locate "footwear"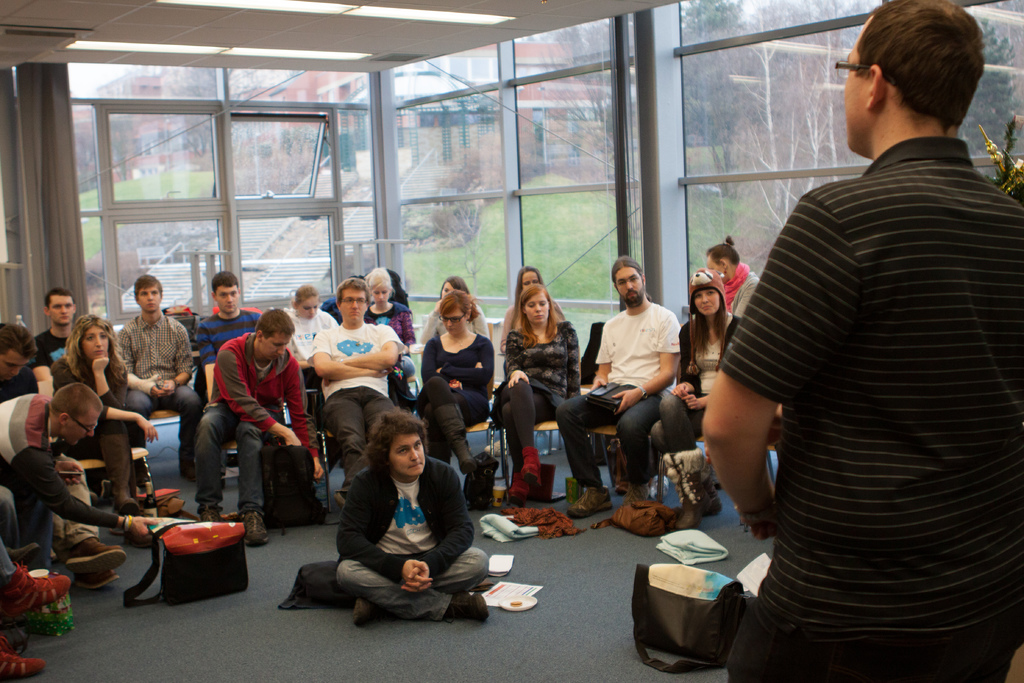
region(82, 561, 129, 592)
